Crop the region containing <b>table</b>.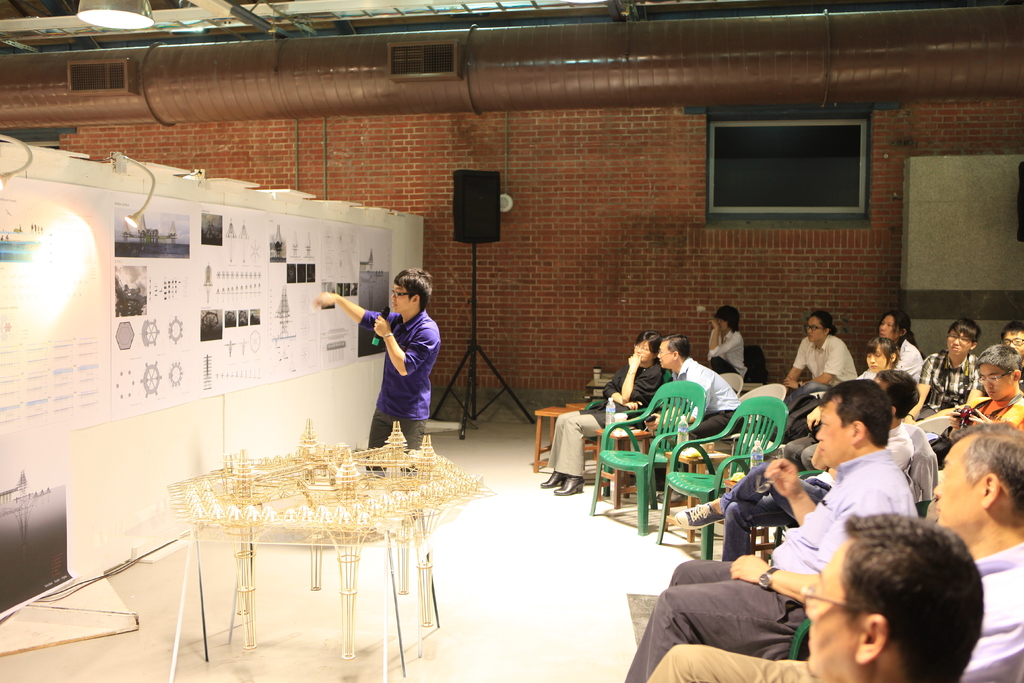
Crop region: [160, 449, 482, 682].
